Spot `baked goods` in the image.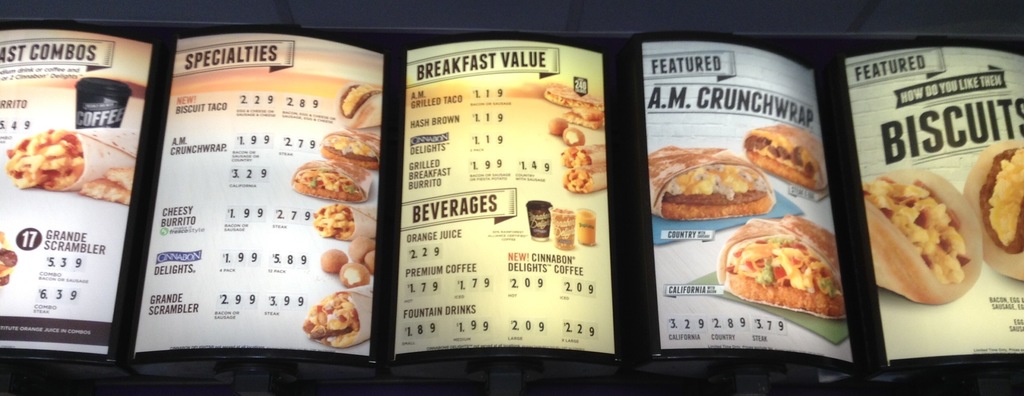
`baked goods` found at box(550, 115, 570, 138).
